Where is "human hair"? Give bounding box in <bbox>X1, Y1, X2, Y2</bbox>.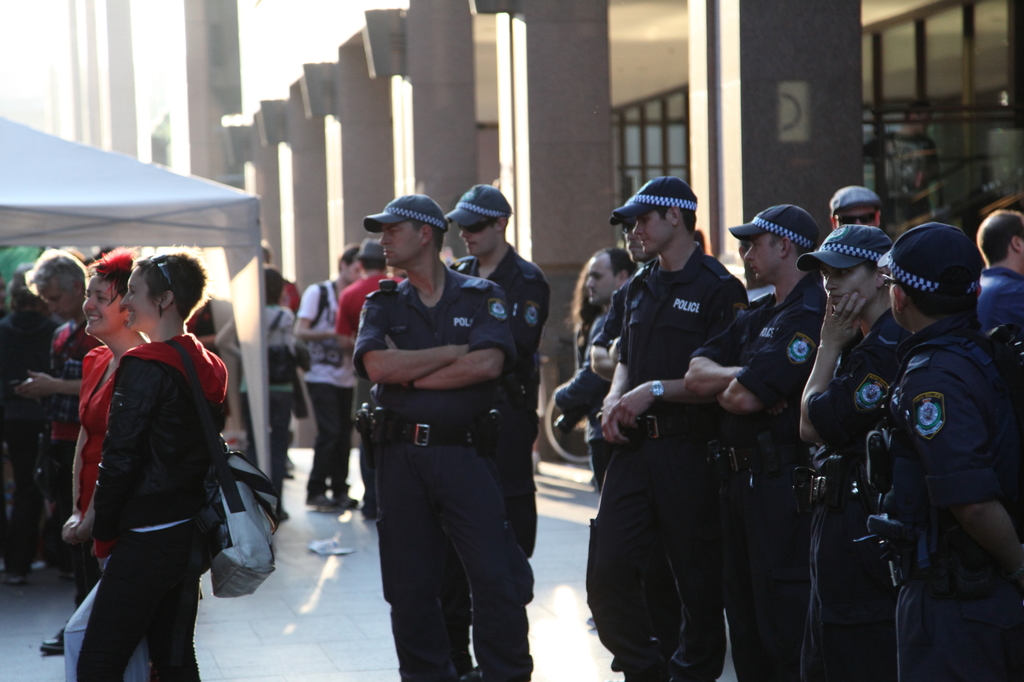
<bbox>492, 219, 509, 234</bbox>.
